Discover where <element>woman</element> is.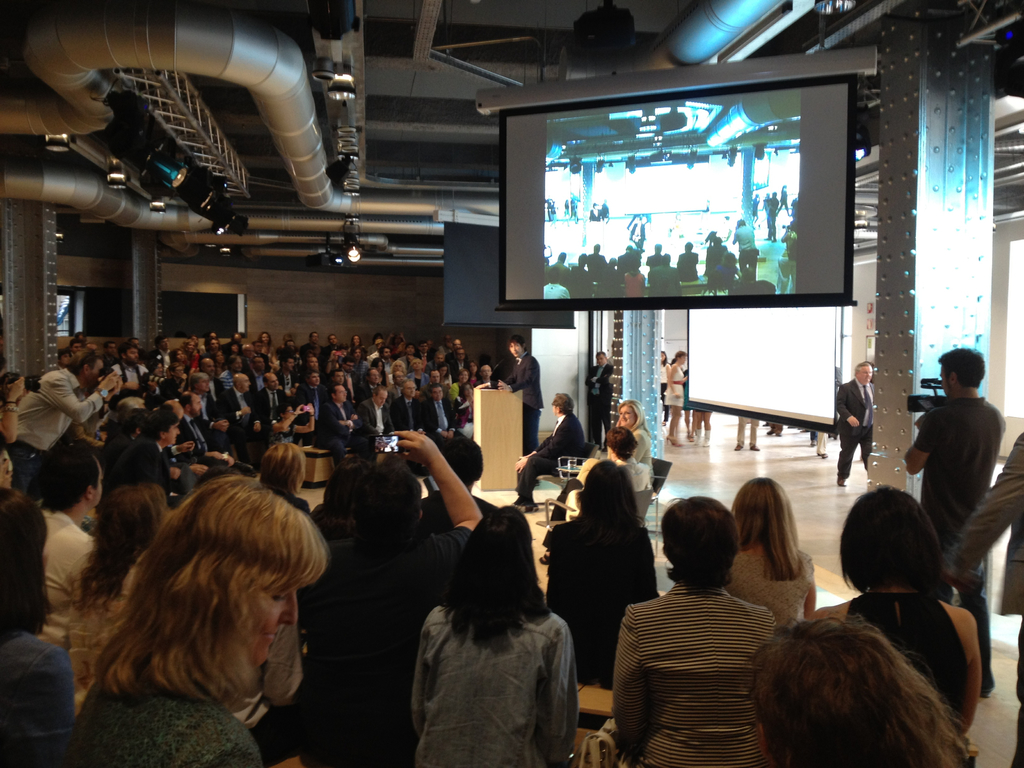
Discovered at 754/611/983/767.
